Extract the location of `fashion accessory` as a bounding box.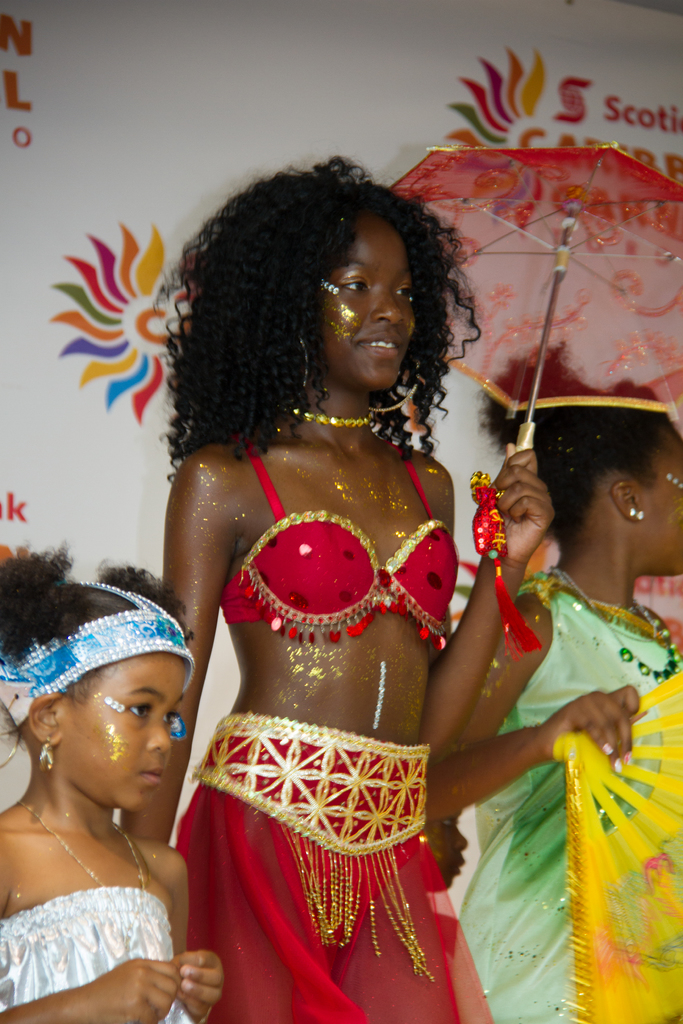
<bbox>0, 579, 196, 739</bbox>.
